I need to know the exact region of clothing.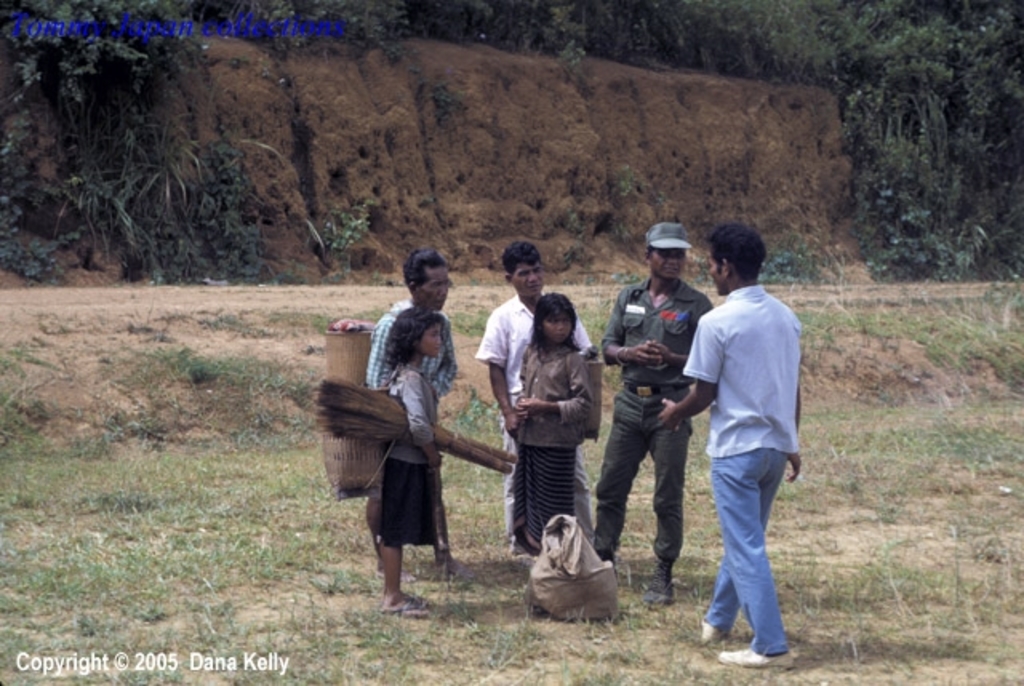
Region: pyautogui.locateOnScreen(608, 277, 710, 582).
